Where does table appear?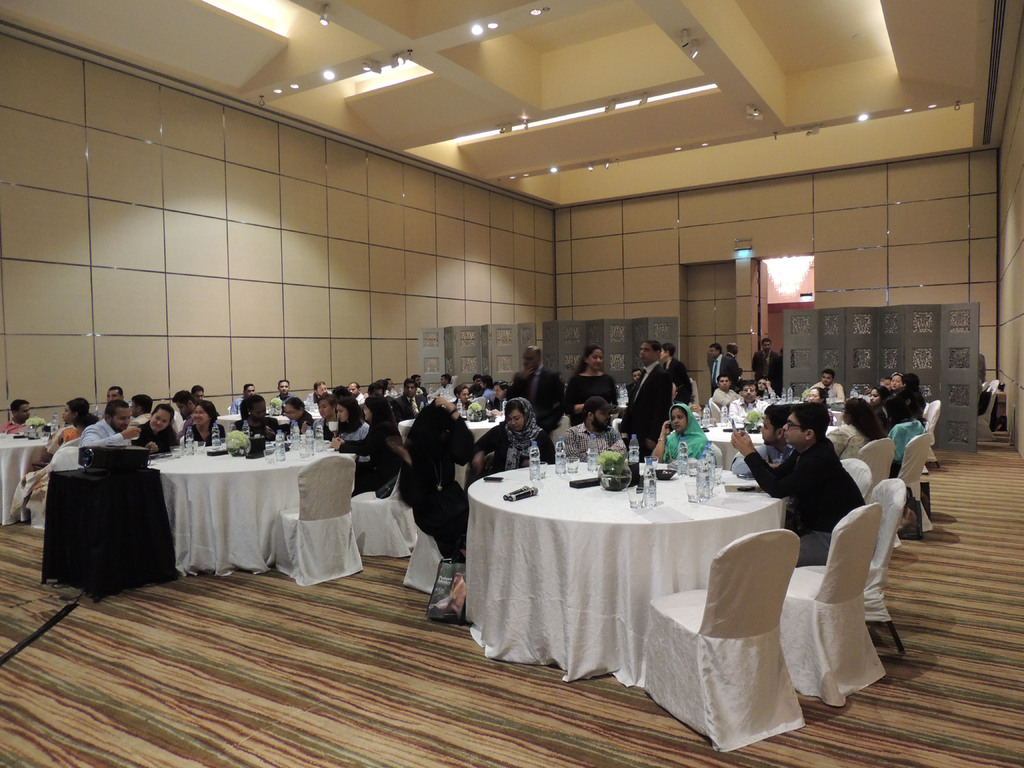
Appears at 399/420/499/438.
